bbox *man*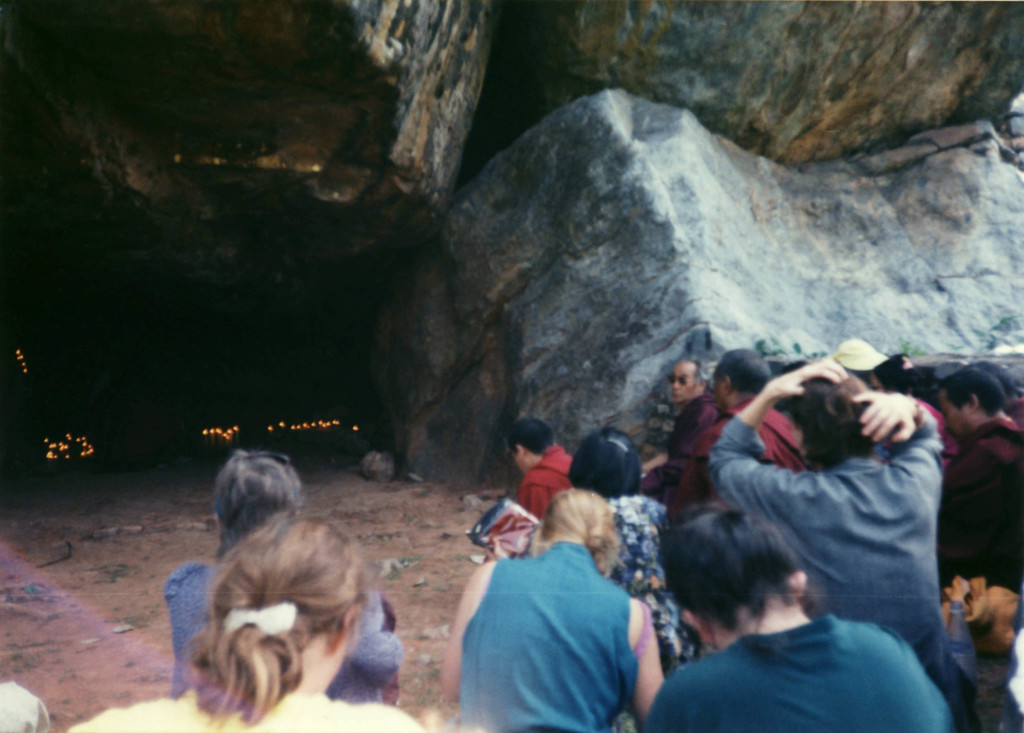
678 338 992 718
